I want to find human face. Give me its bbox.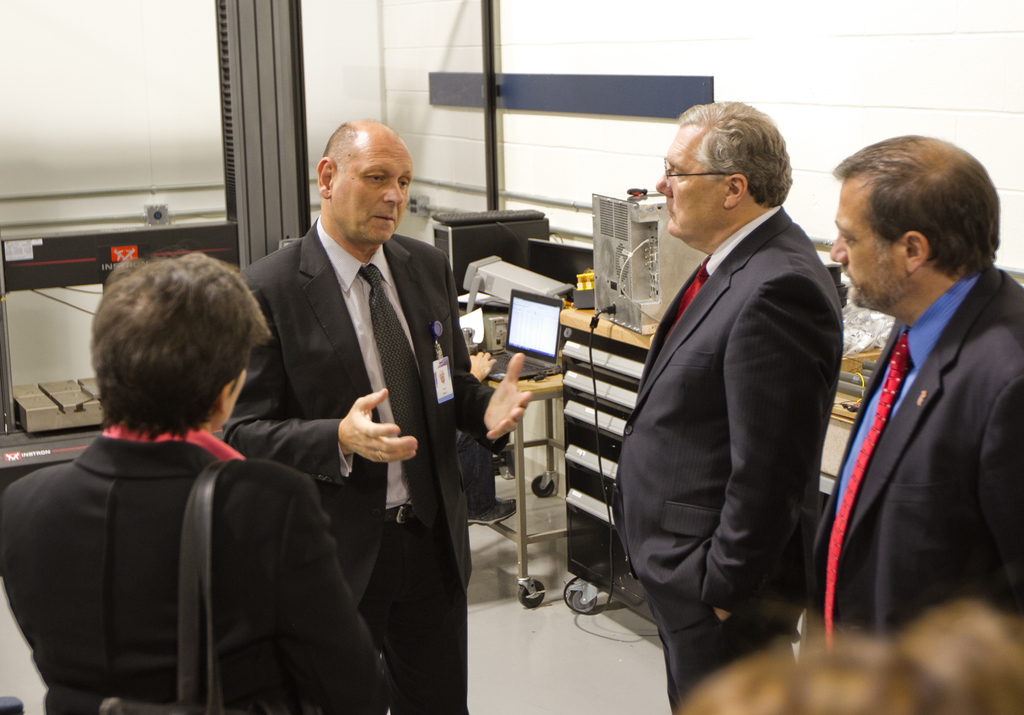
[x1=829, y1=181, x2=908, y2=309].
